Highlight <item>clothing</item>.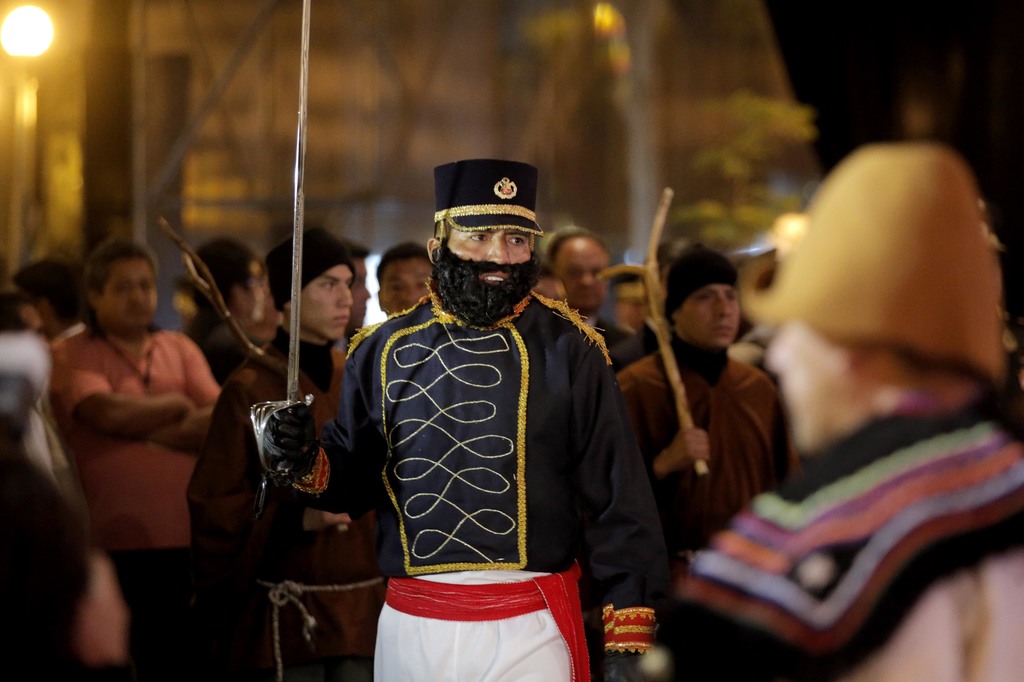
Highlighted region: bbox(612, 324, 785, 620).
